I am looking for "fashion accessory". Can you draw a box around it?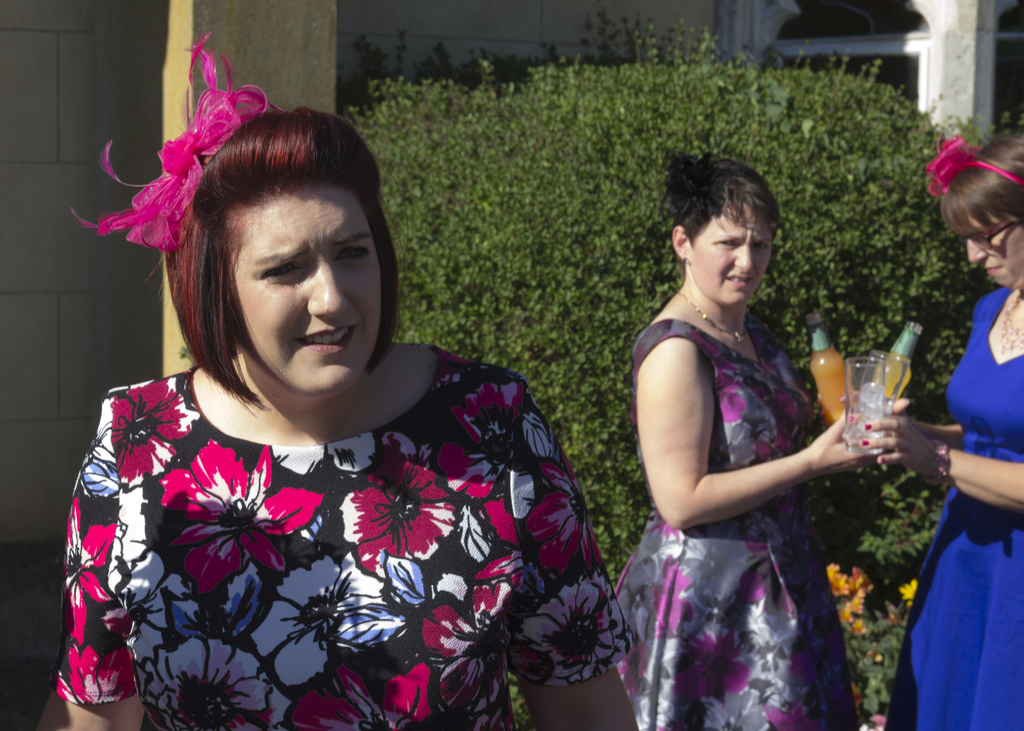
Sure, the bounding box is {"left": 861, "top": 438, "right": 869, "bottom": 445}.
